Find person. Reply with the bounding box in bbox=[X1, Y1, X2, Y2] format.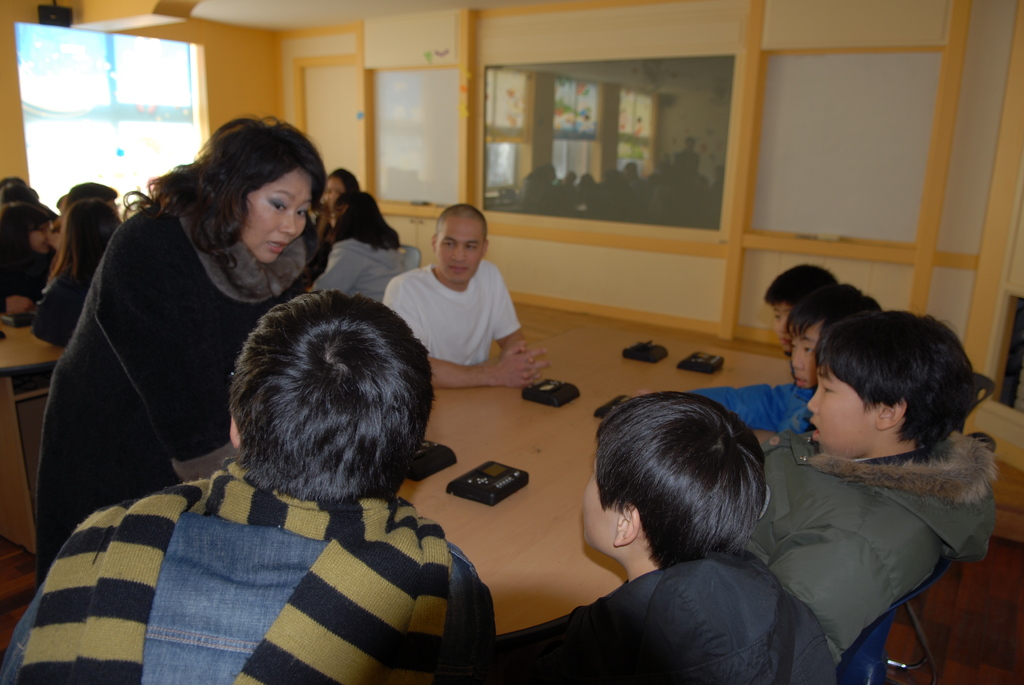
bbox=[0, 293, 490, 684].
